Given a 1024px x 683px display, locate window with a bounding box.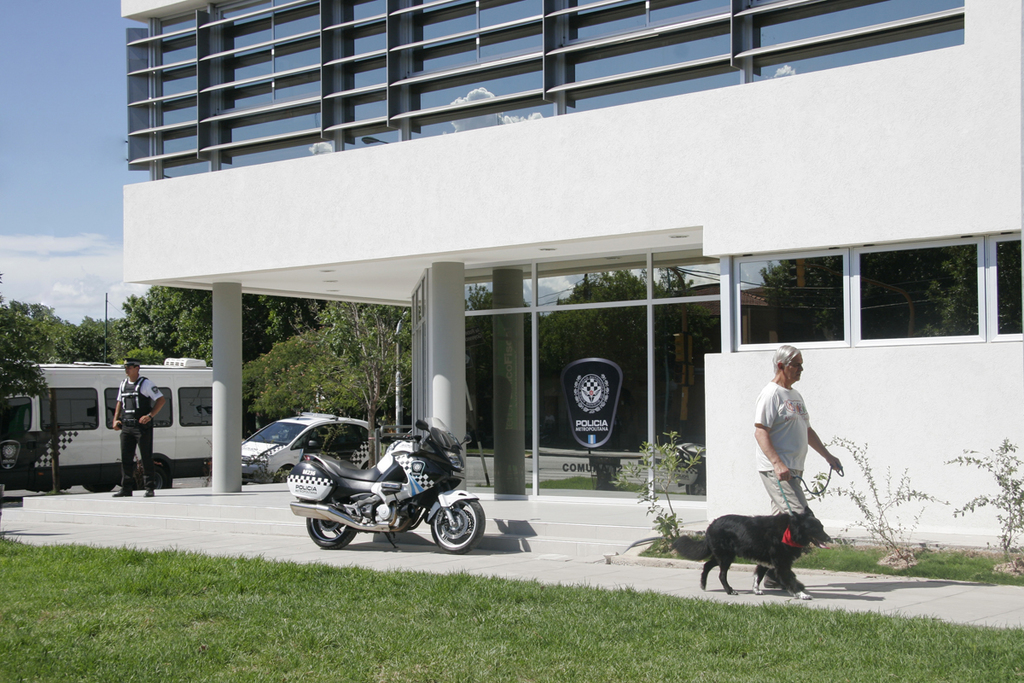
Located: <region>211, 0, 336, 172</region>.
